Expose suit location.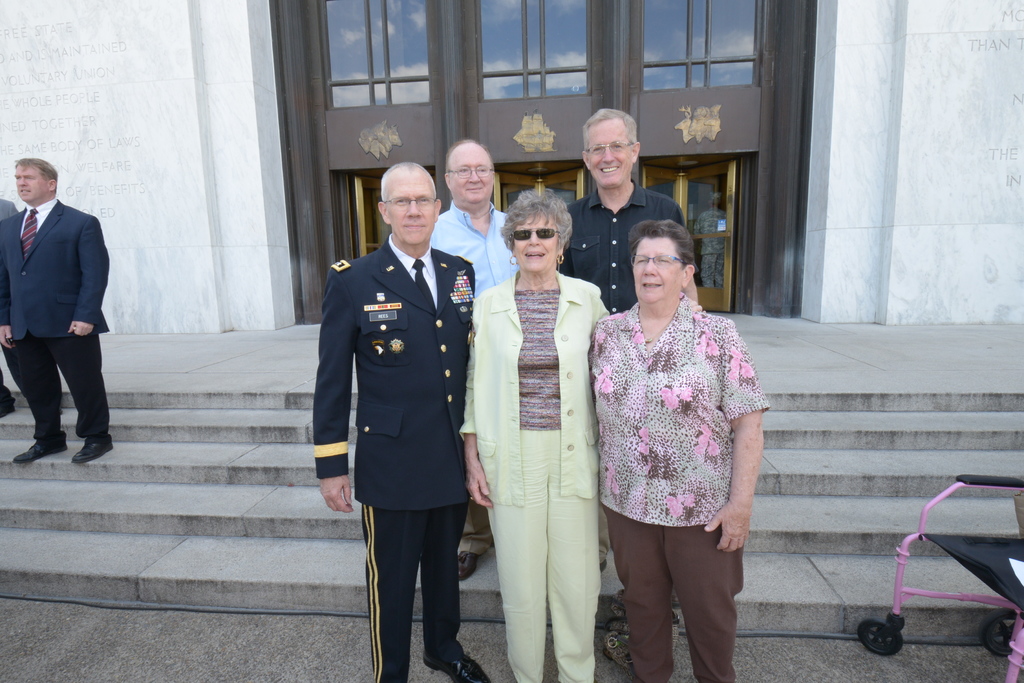
Exposed at 320, 206, 488, 661.
